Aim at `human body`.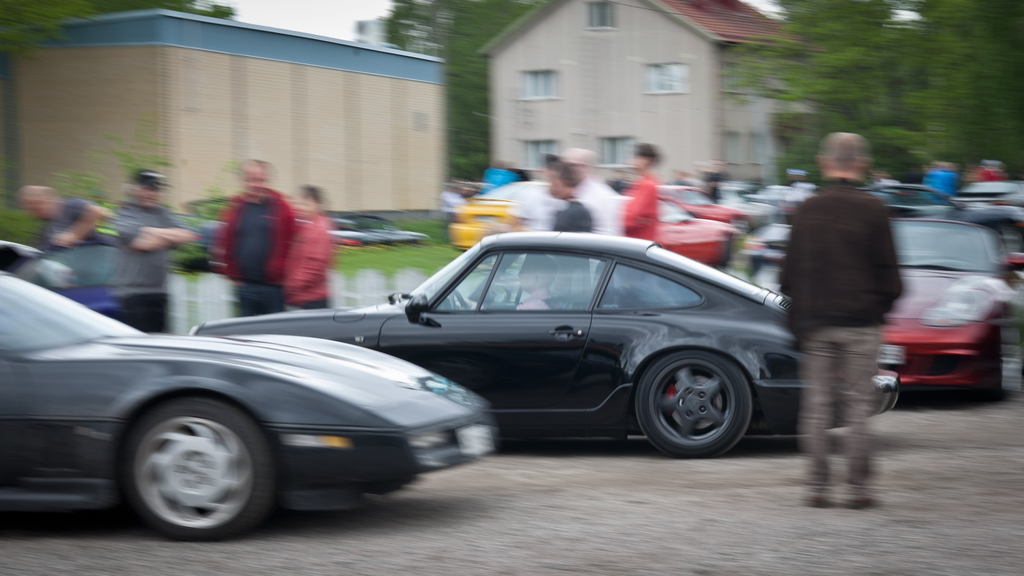
Aimed at box=[971, 167, 1007, 181].
